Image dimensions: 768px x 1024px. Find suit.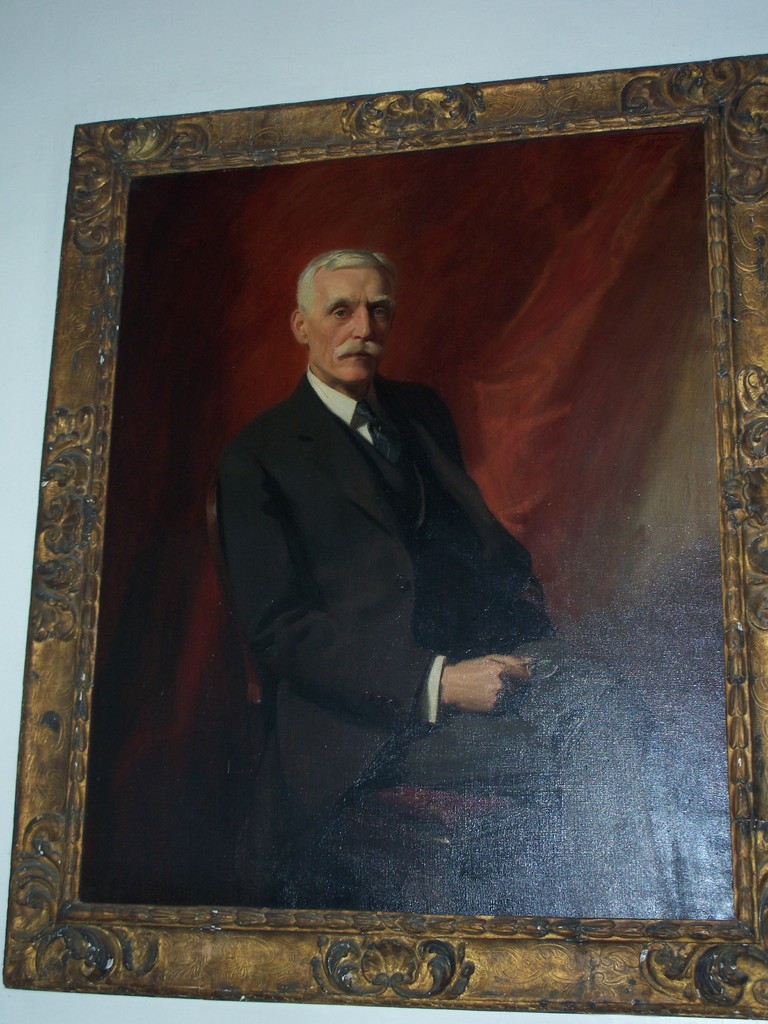
Rect(188, 300, 551, 824).
